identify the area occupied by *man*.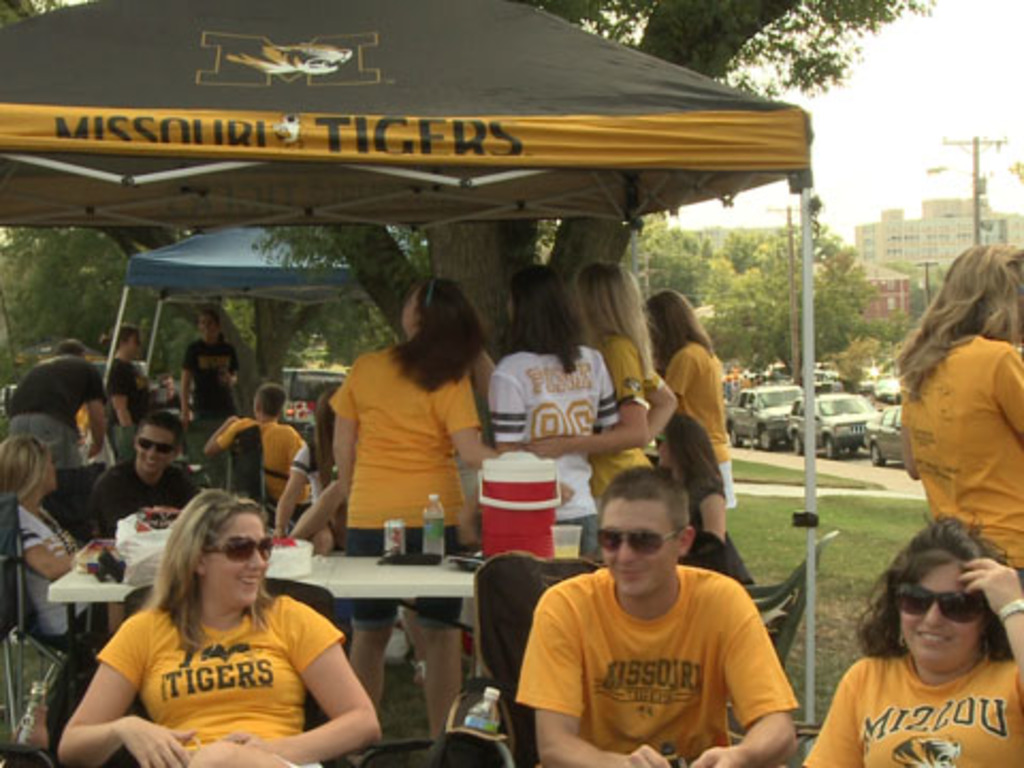
Area: [107, 329, 151, 465].
